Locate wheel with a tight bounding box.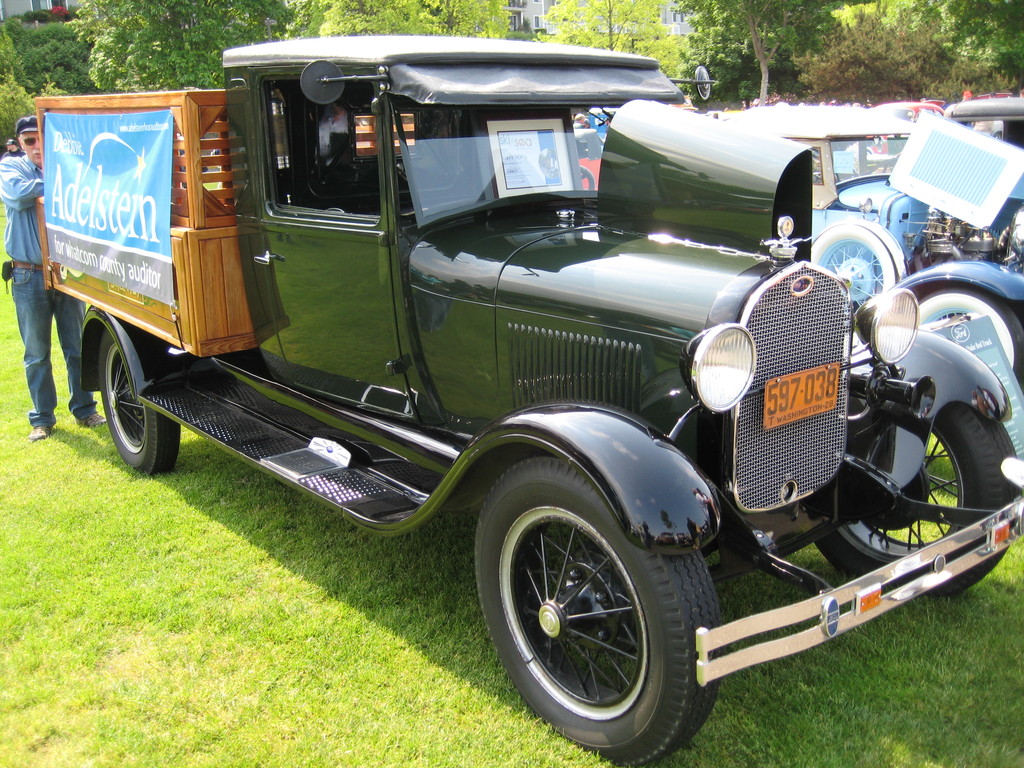
l=808, t=396, r=1023, b=596.
